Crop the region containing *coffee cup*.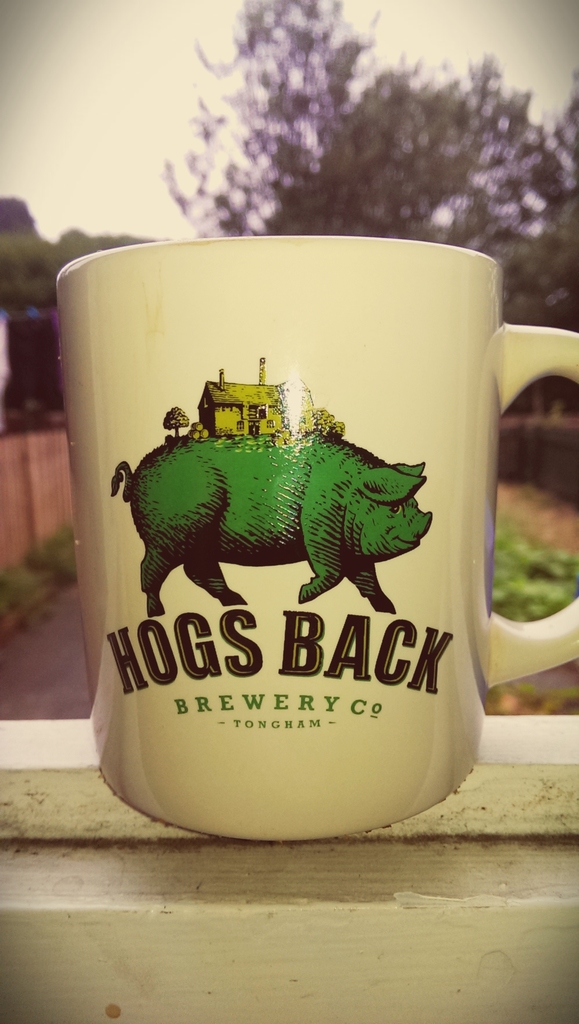
Crop region: BBox(54, 232, 578, 845).
